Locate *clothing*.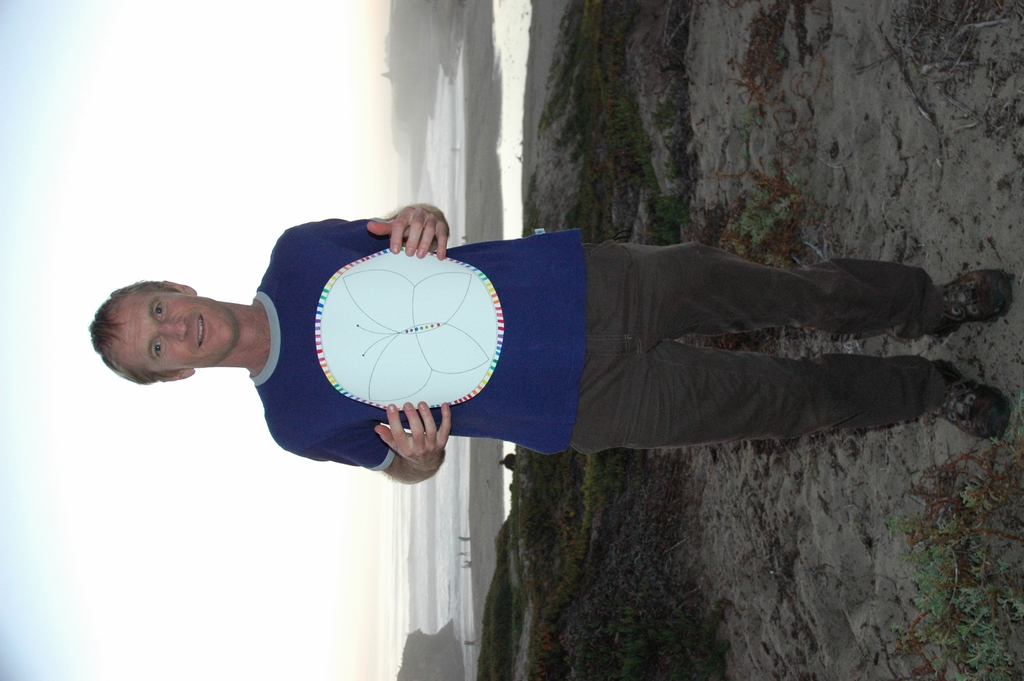
Bounding box: {"x1": 253, "y1": 202, "x2": 904, "y2": 486}.
